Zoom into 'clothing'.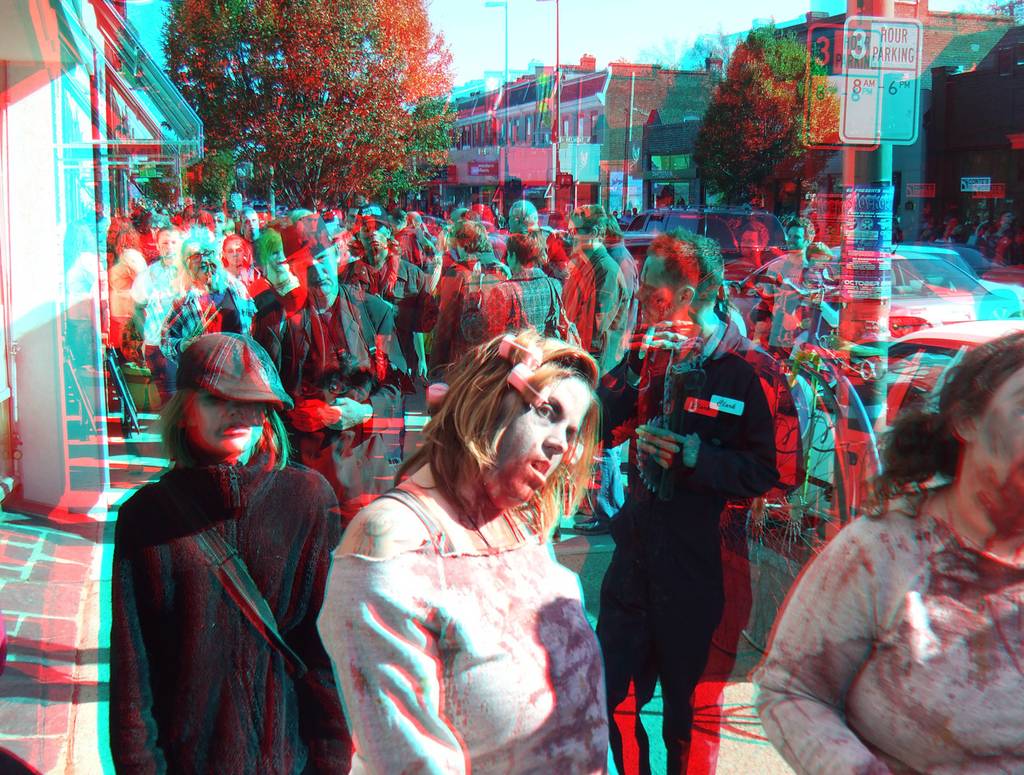
Zoom target: x1=344 y1=291 x2=419 y2=392.
